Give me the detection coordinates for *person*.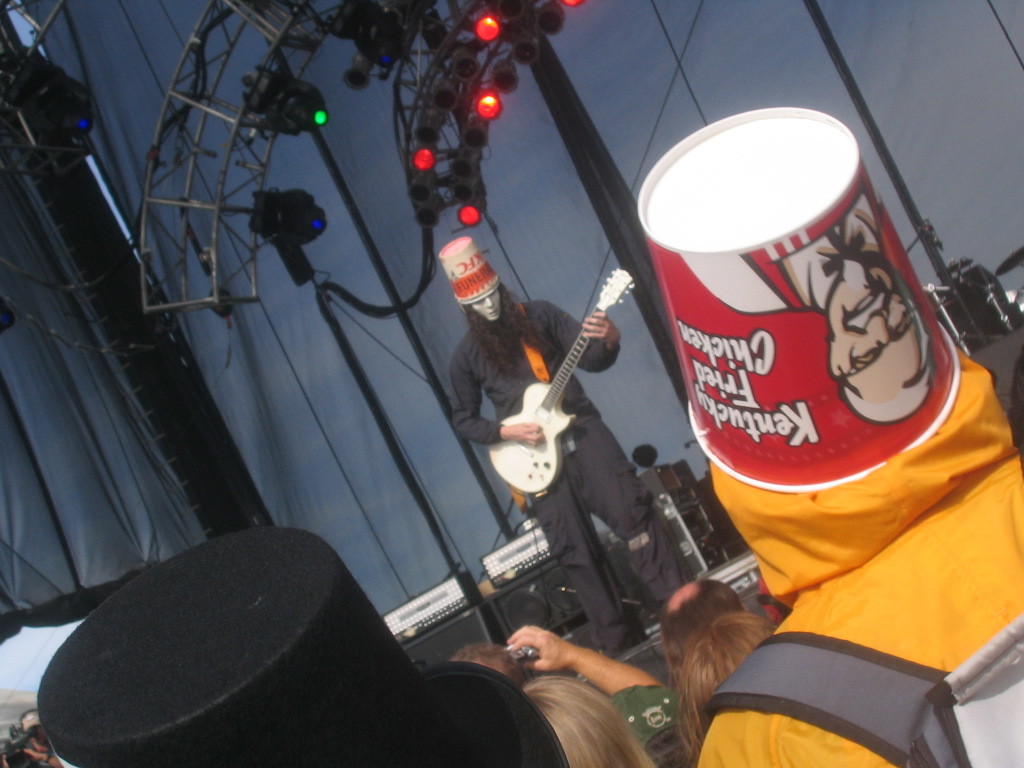
bbox(43, 521, 581, 767).
